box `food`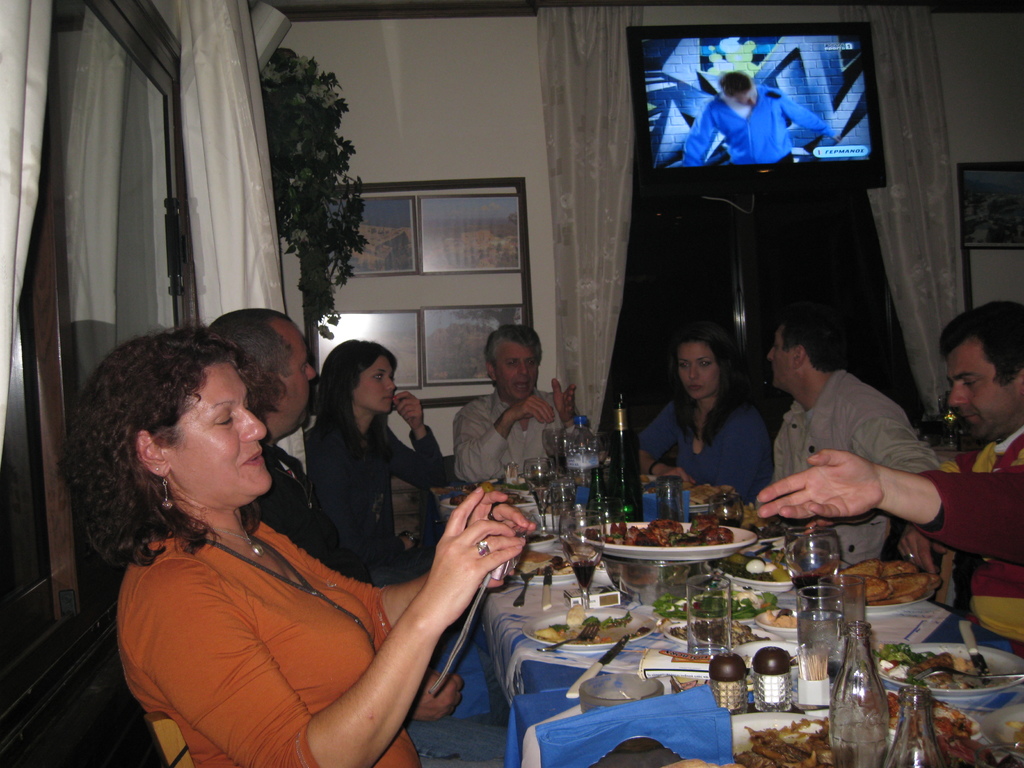
region(516, 549, 576, 573)
